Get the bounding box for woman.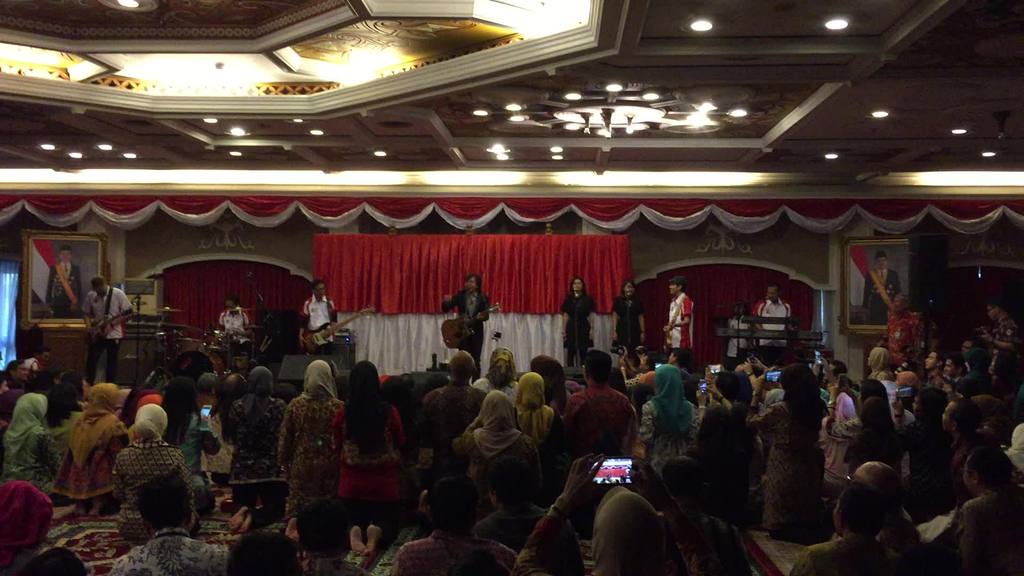
(left=280, top=358, right=354, bottom=526).
